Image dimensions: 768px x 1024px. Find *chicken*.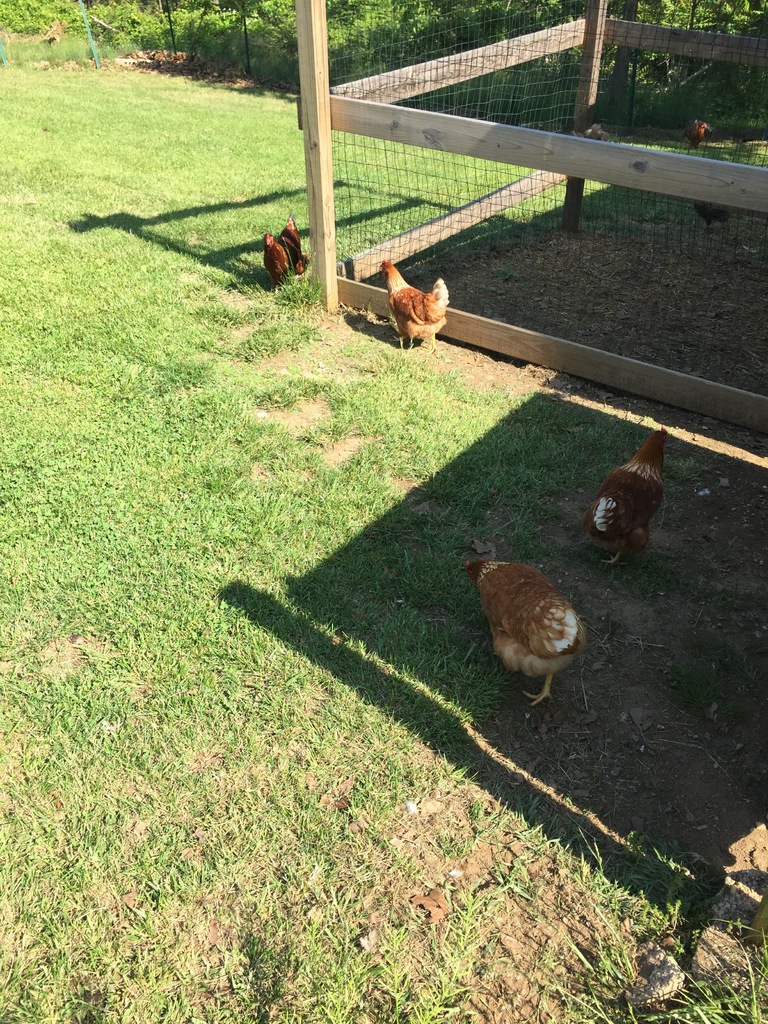
[left=475, top=544, right=600, bottom=712].
